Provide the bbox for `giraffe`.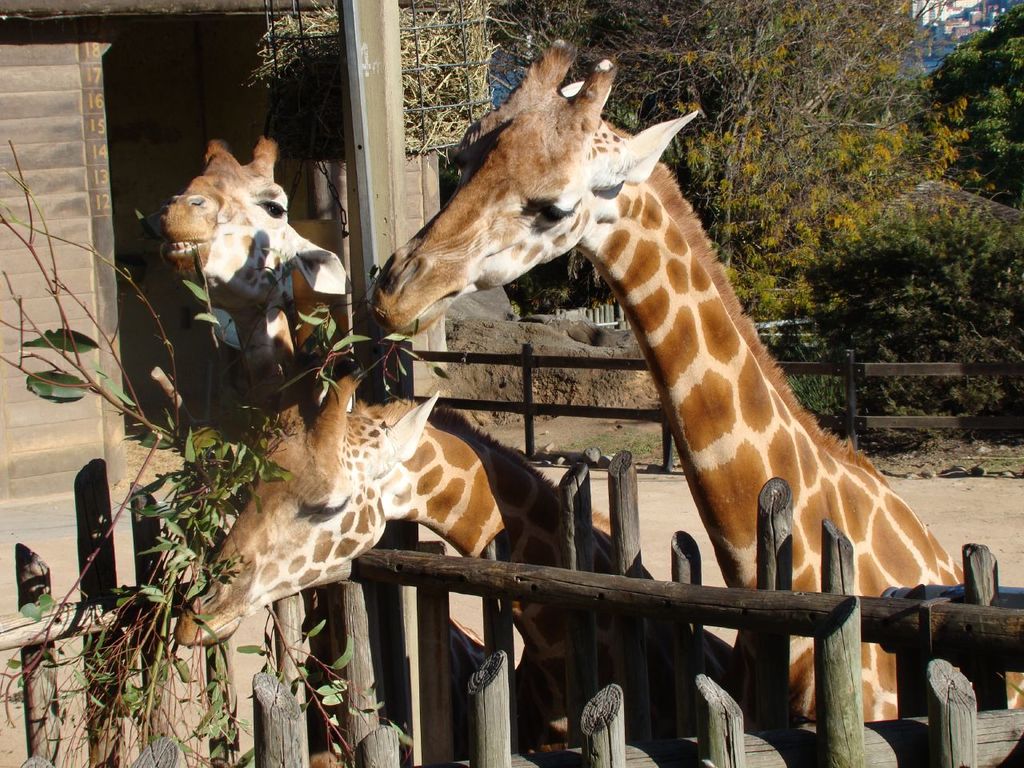
bbox=[146, 135, 485, 757].
